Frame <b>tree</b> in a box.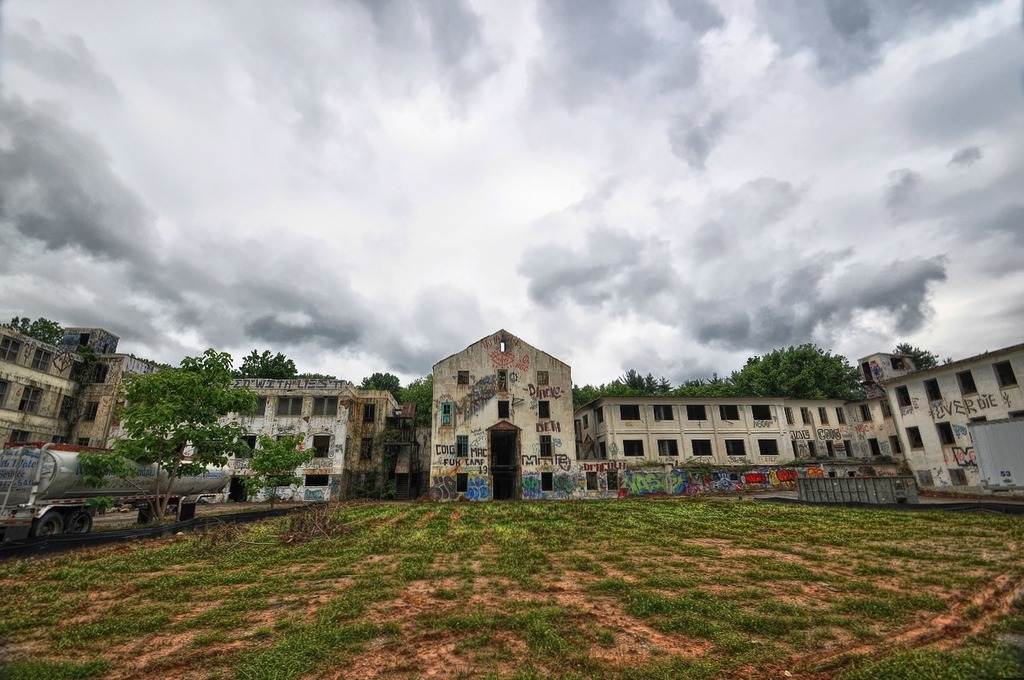
locate(893, 335, 947, 373).
